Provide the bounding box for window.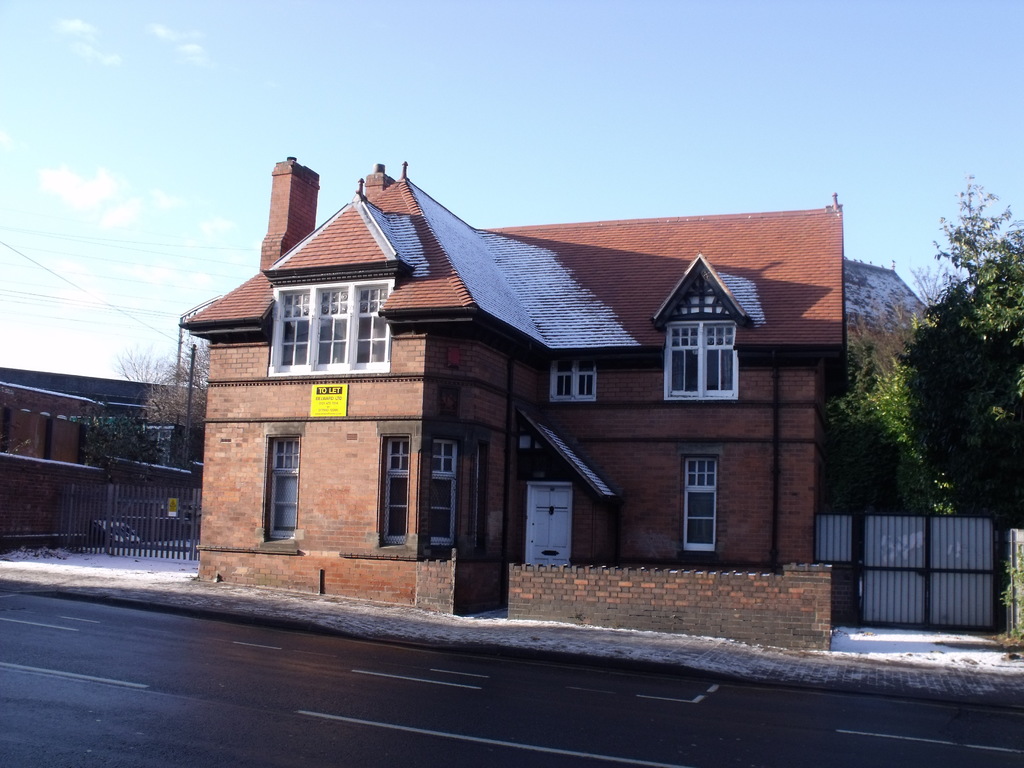
[666,316,737,401].
